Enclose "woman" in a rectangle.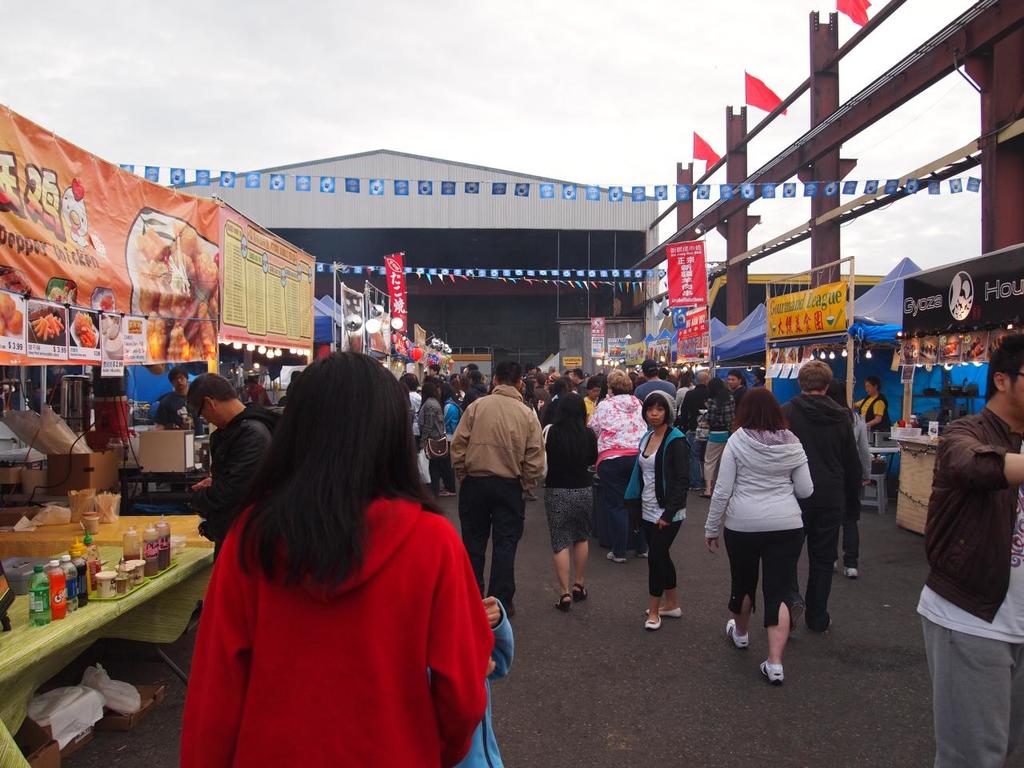
678 372 712 490.
